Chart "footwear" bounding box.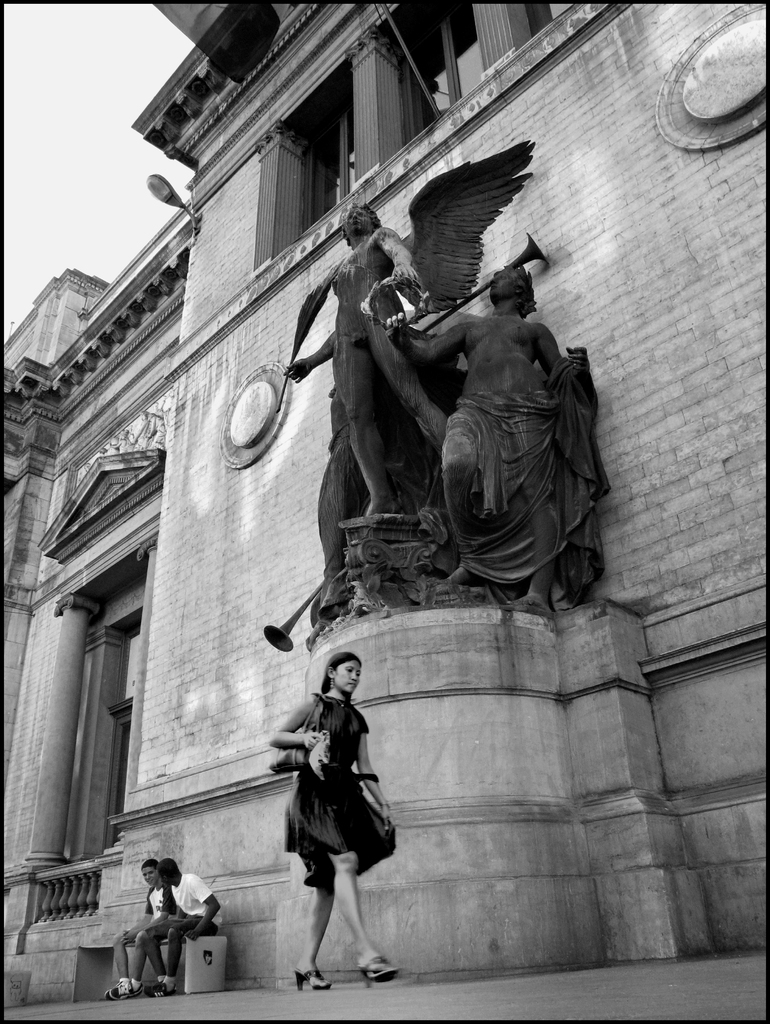
Charted: {"x1": 102, "y1": 982, "x2": 129, "y2": 1000}.
